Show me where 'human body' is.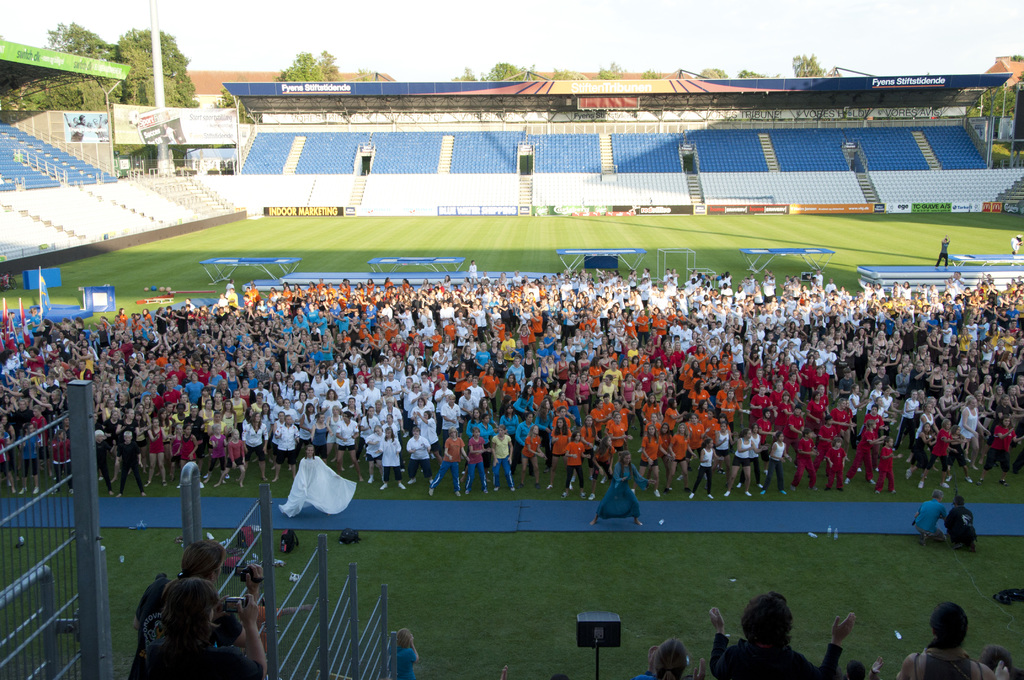
'human body' is at detection(345, 313, 354, 320).
